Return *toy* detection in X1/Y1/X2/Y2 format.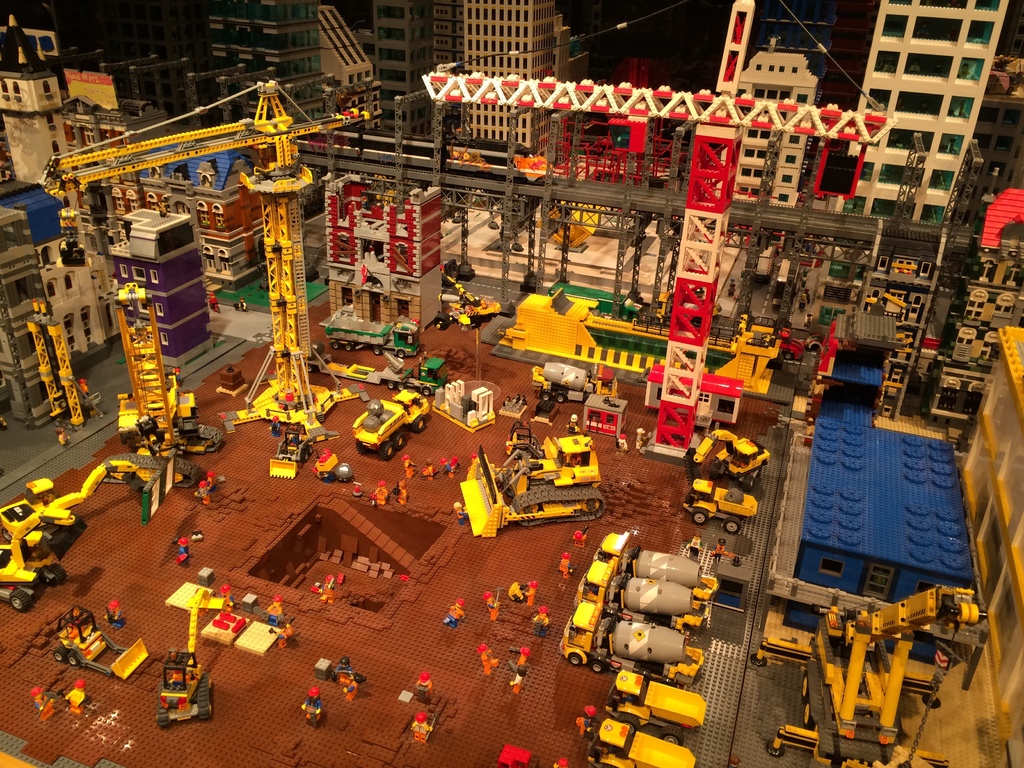
204/470/216/488.
